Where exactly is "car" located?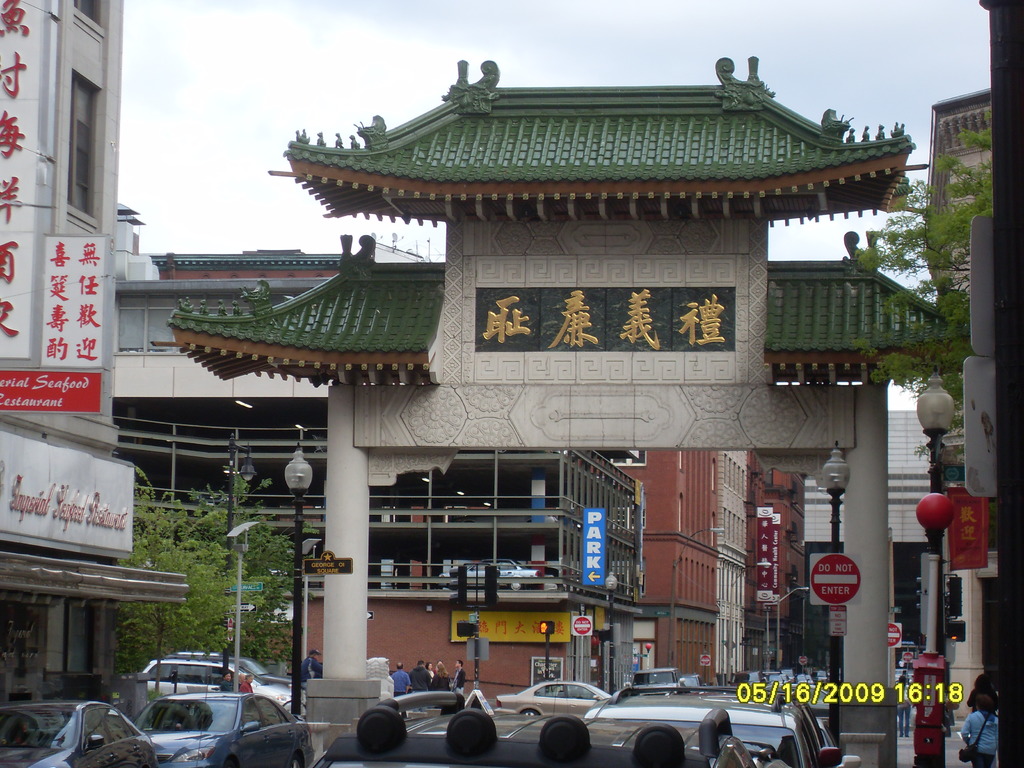
Its bounding box is Rect(1, 696, 154, 767).
